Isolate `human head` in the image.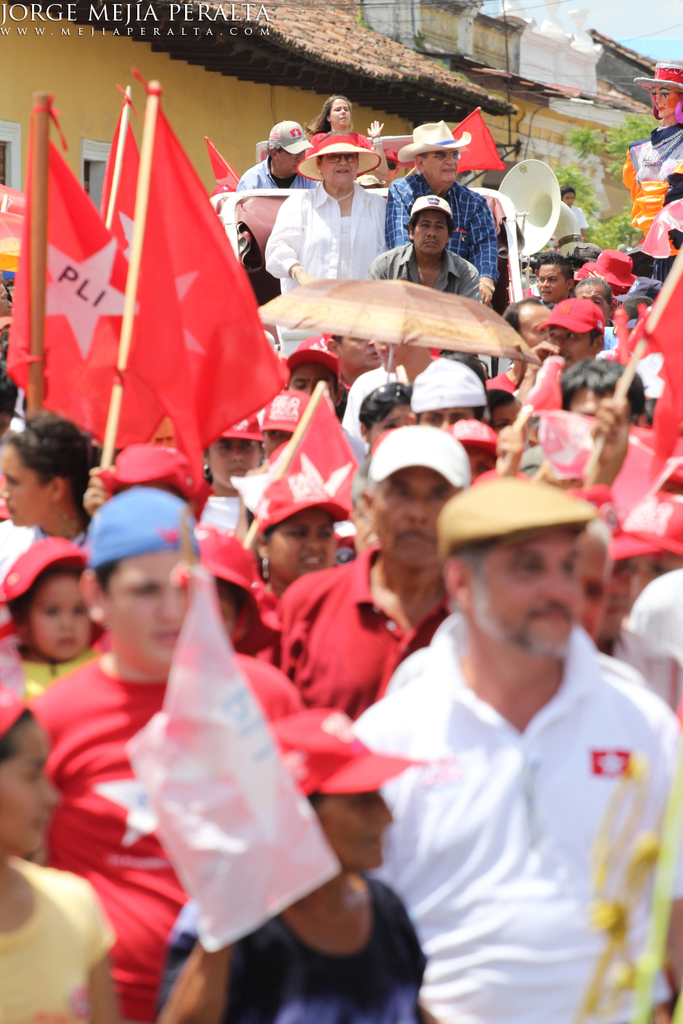
Isolated region: <region>78, 478, 199, 672</region>.
